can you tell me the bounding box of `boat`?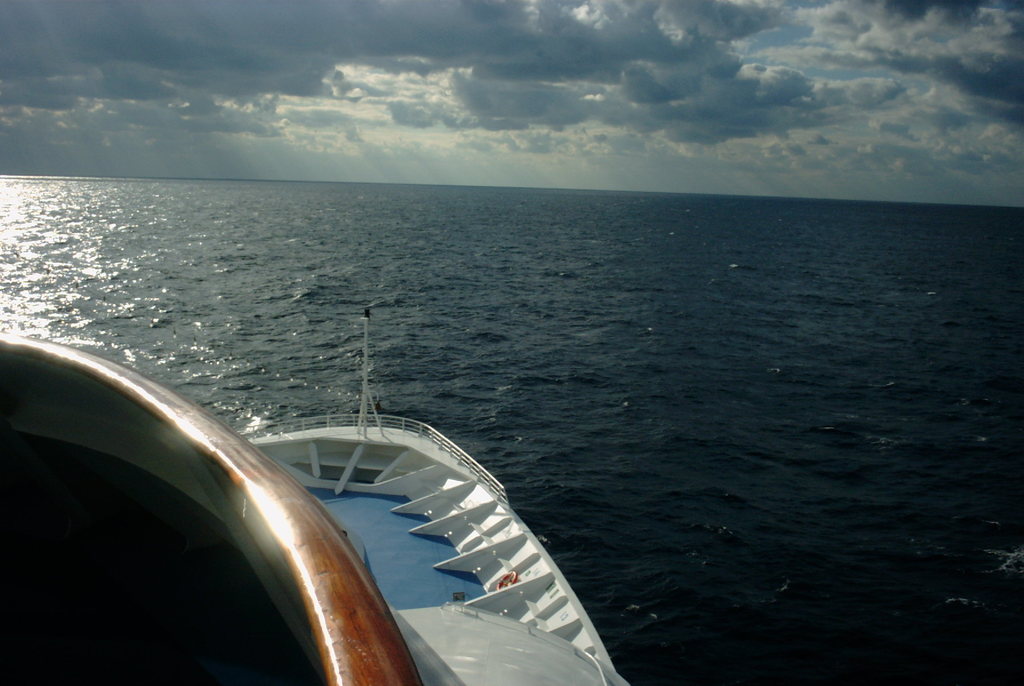
rect(0, 347, 586, 649).
